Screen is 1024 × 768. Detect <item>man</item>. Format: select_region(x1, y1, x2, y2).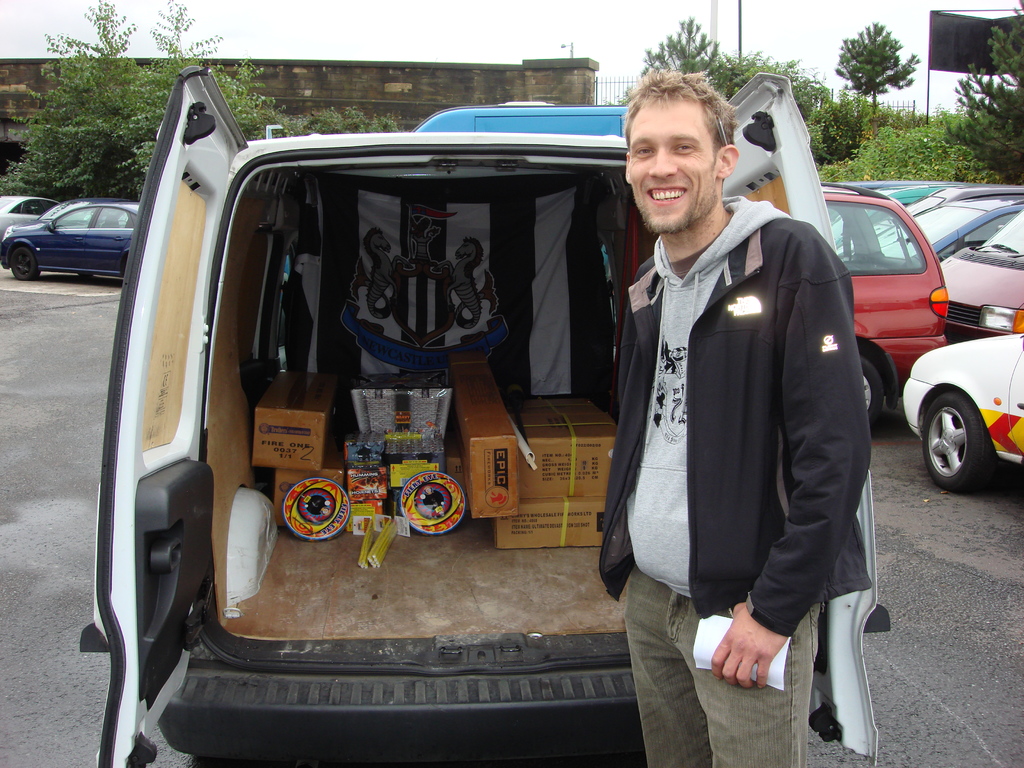
select_region(577, 67, 890, 720).
